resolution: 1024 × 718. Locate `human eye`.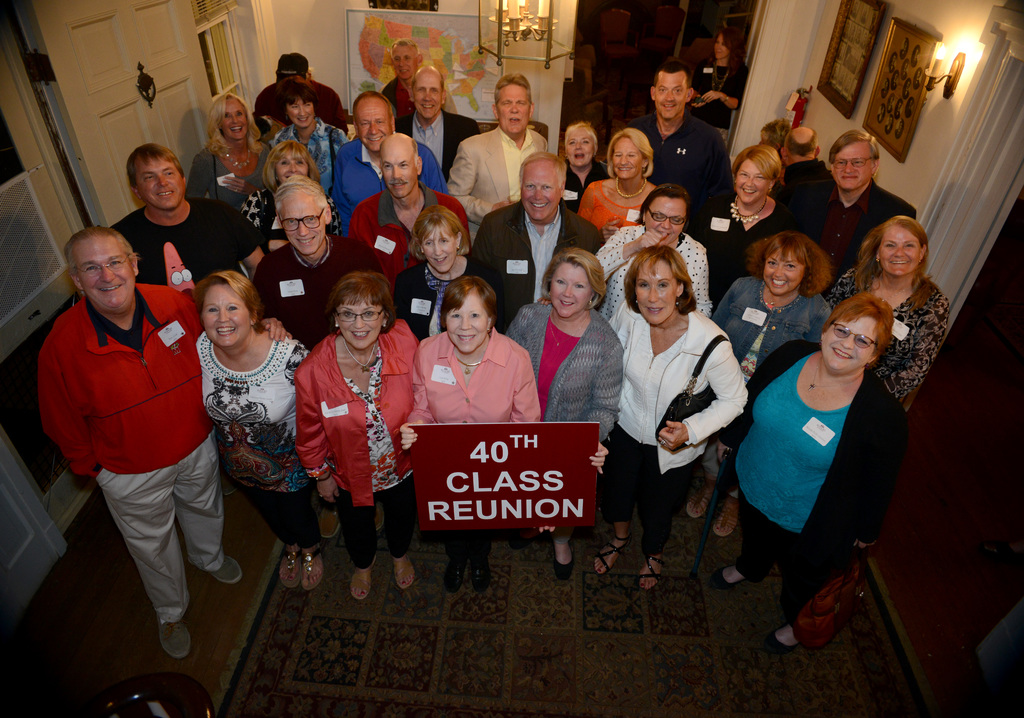
(785, 263, 797, 270).
